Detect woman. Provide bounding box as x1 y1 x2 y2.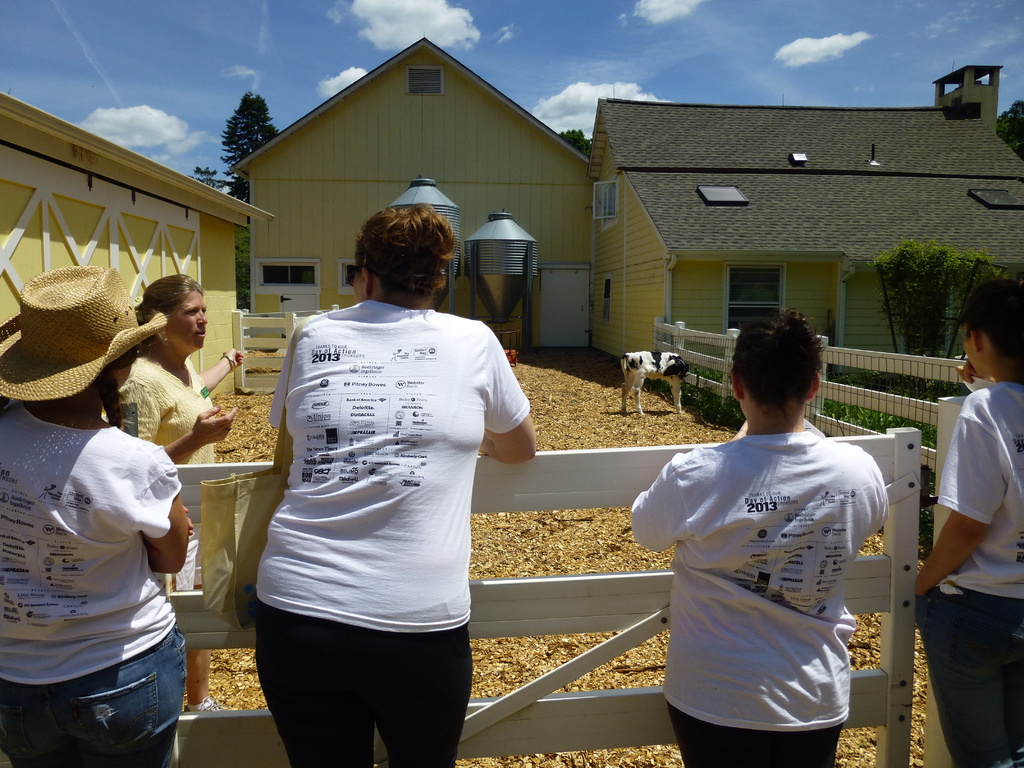
215 179 534 754.
